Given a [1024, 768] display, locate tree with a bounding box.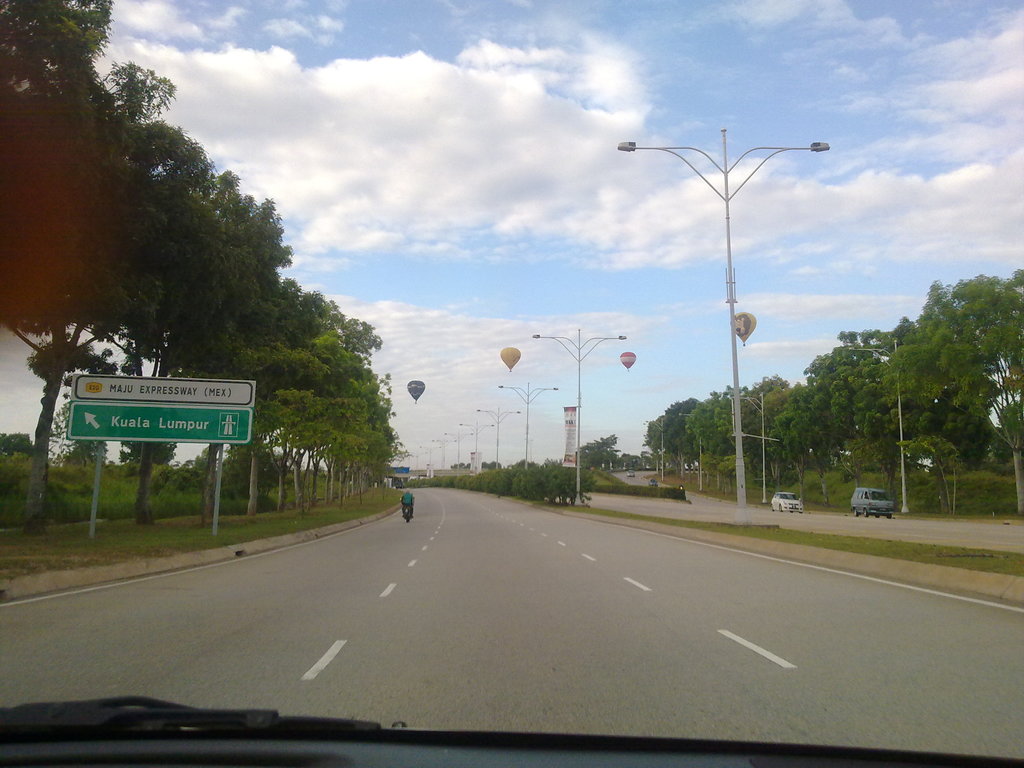
Located: pyautogui.locateOnScreen(479, 468, 497, 493).
